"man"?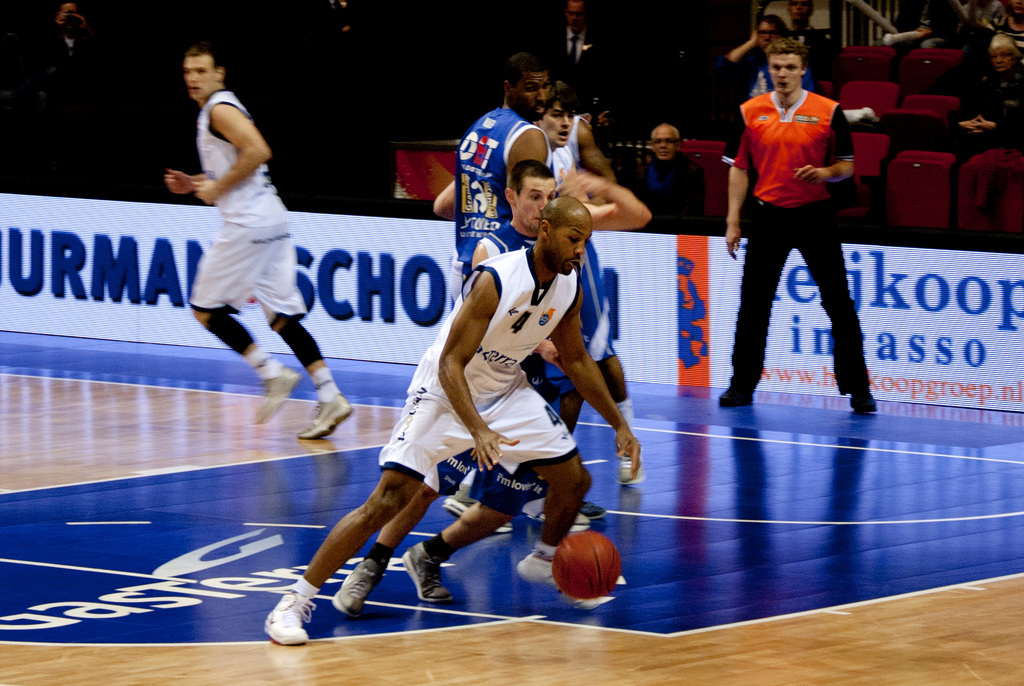
(x1=618, y1=122, x2=700, y2=234)
